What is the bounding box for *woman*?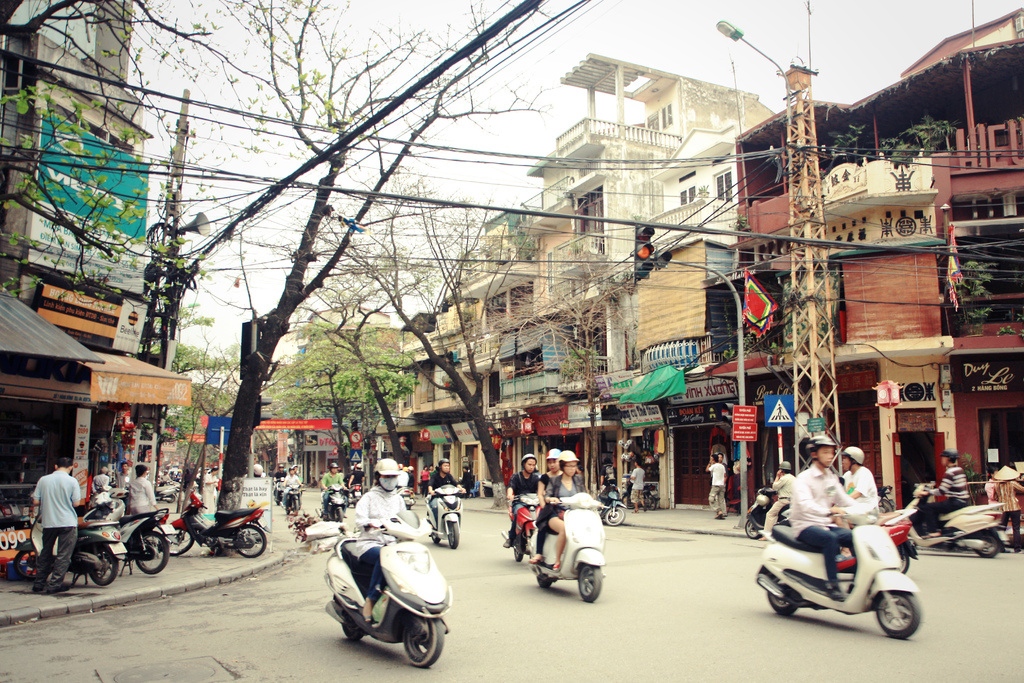
region(350, 454, 400, 630).
